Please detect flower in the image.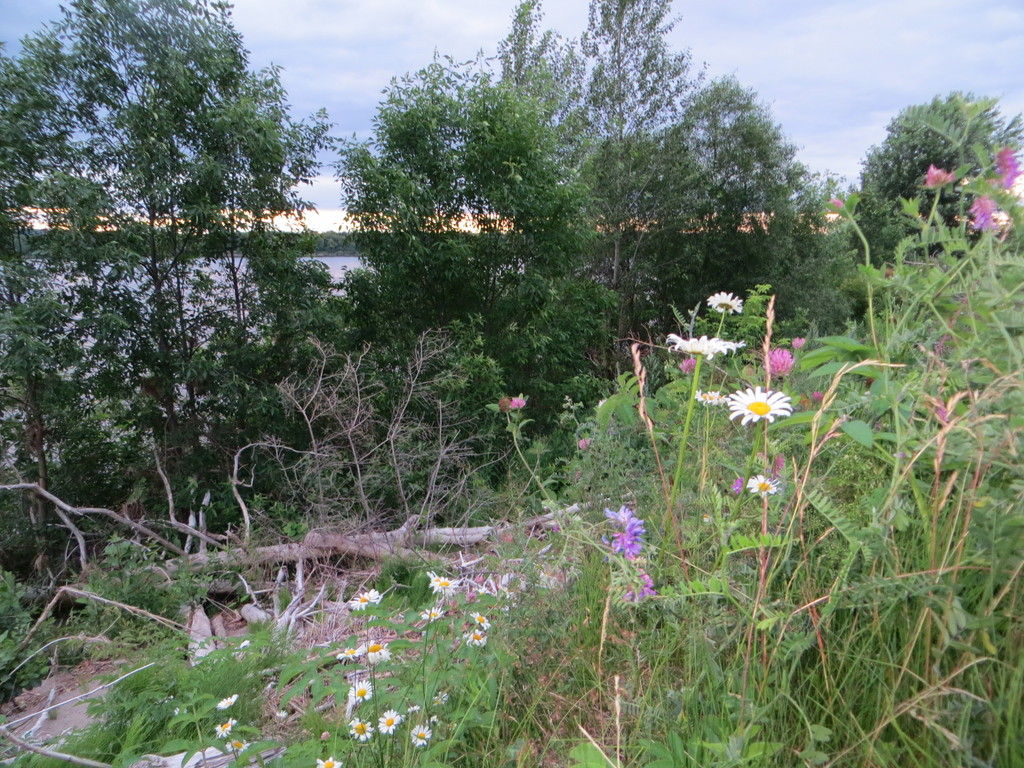
bbox=(761, 347, 796, 376).
